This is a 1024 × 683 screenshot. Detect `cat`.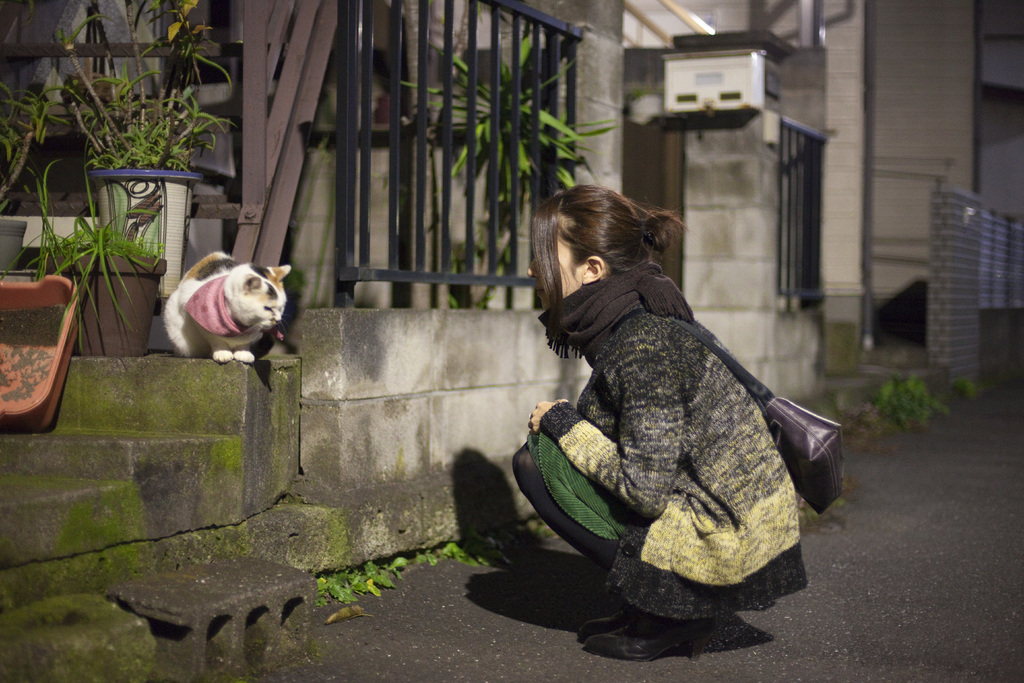
detection(163, 248, 294, 365).
